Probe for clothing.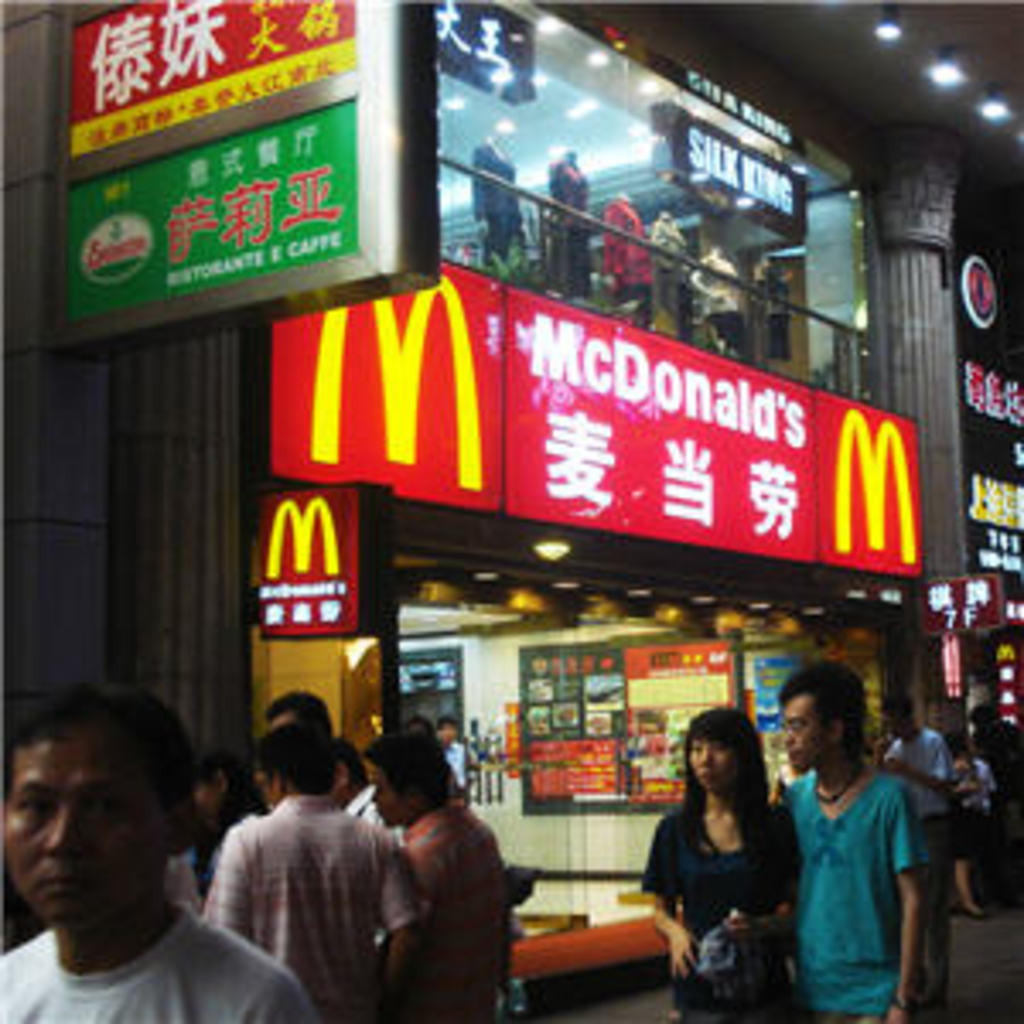
Probe result: x1=7 y1=884 x2=307 y2=1021.
